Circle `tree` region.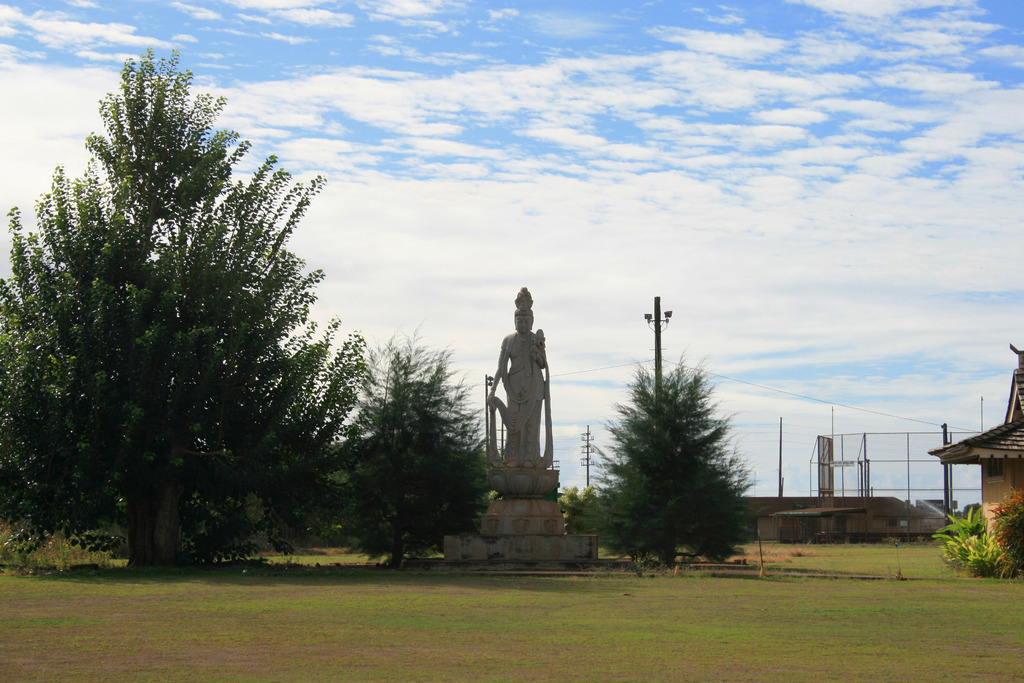
Region: [607, 356, 755, 557].
